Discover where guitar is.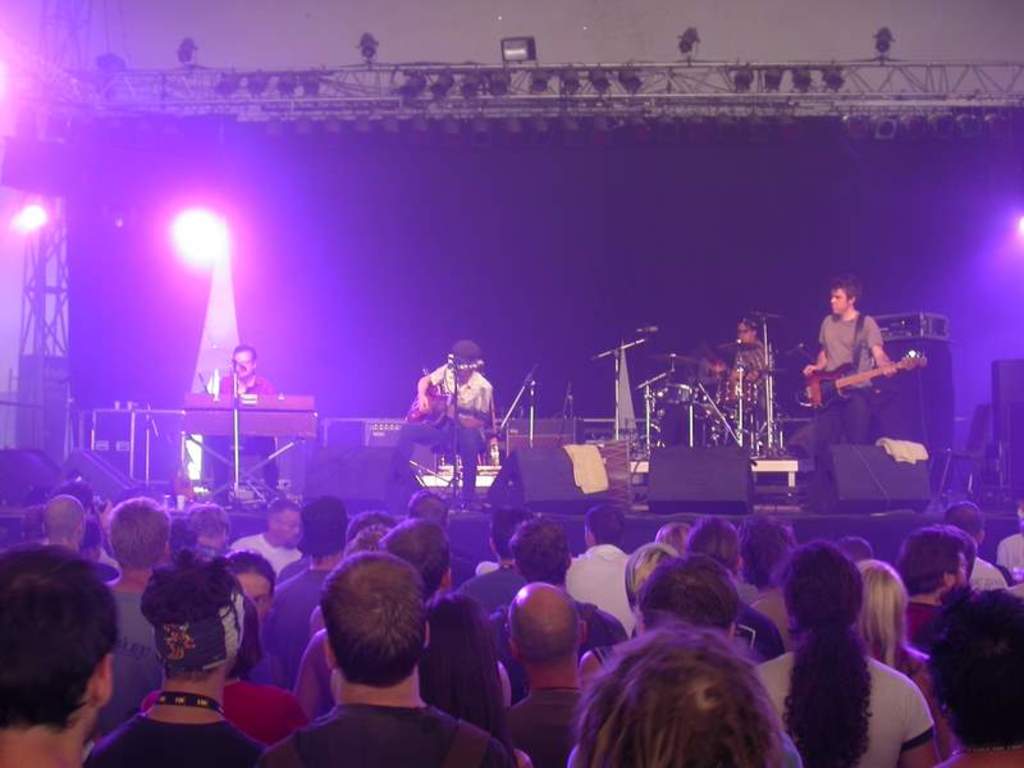
Discovered at 814,338,941,417.
